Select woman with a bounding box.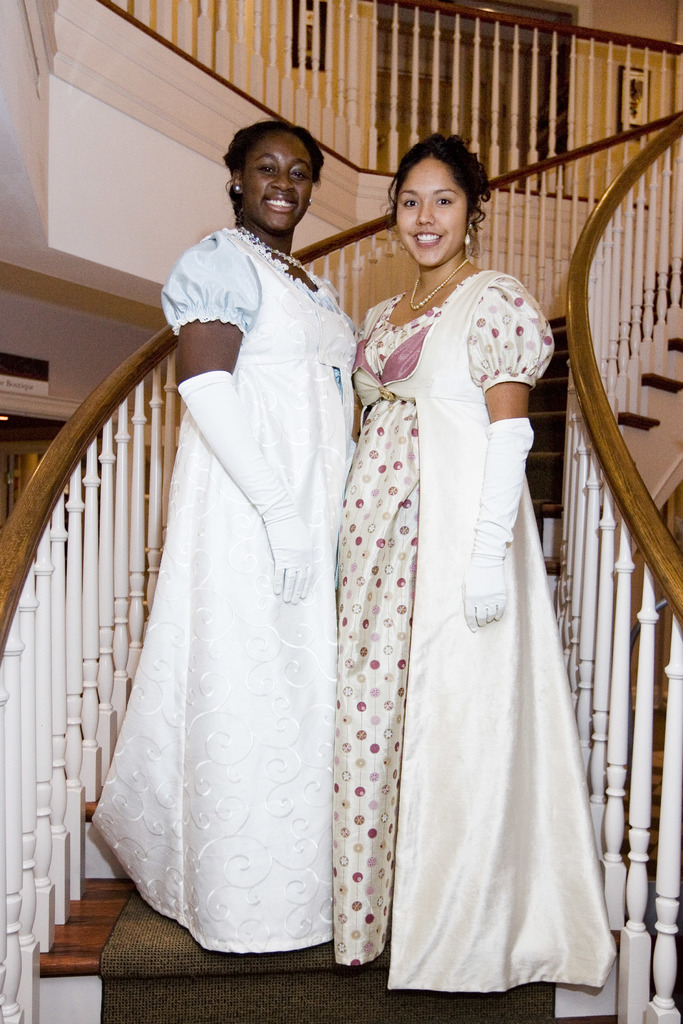
(left=102, top=122, right=376, bottom=961).
